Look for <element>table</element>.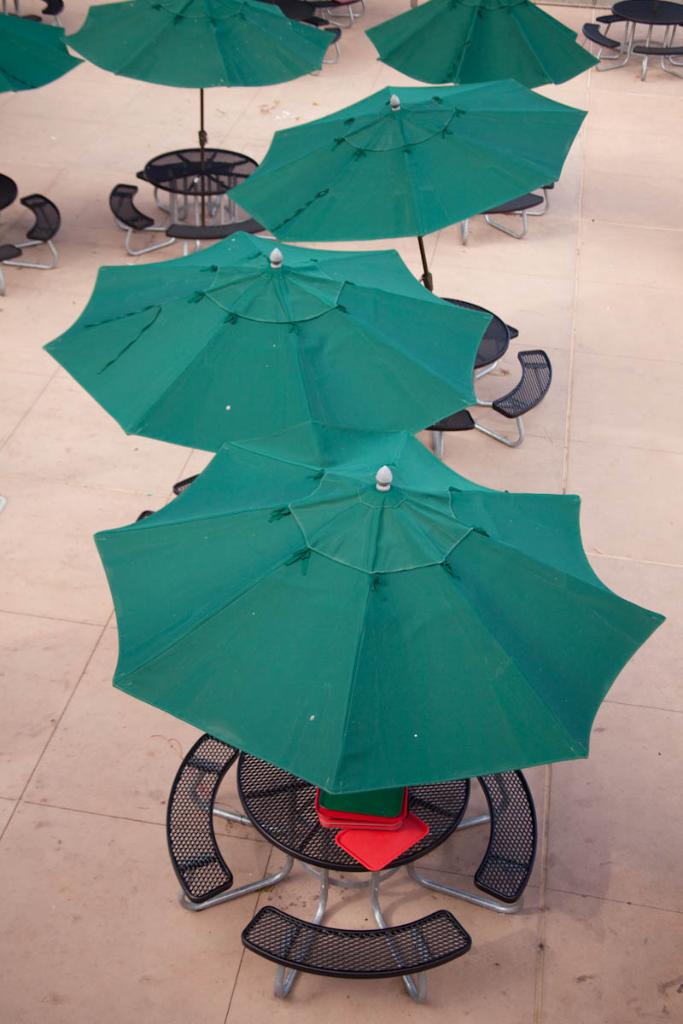
Found: region(147, 148, 256, 224).
